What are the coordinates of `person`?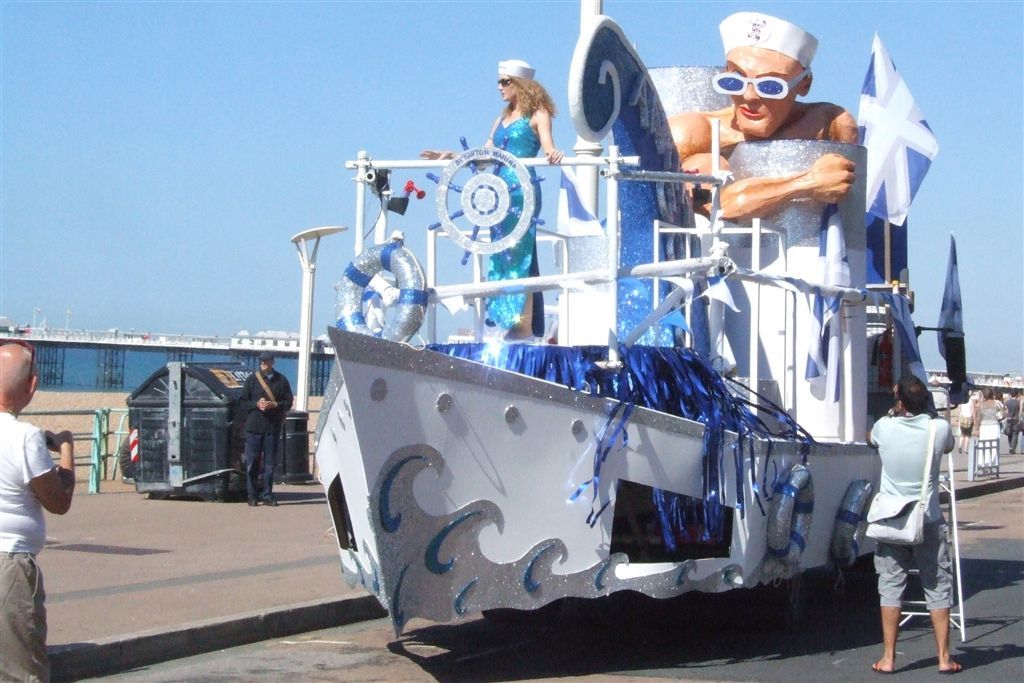
locate(685, 26, 876, 295).
